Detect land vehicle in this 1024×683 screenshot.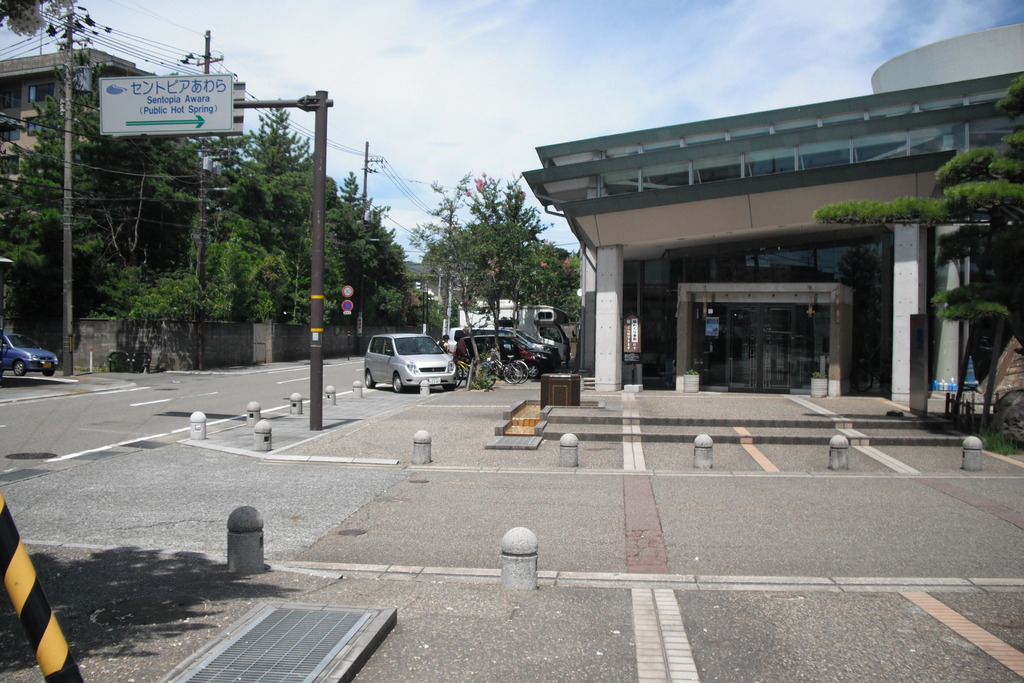
Detection: (x1=468, y1=334, x2=545, y2=368).
